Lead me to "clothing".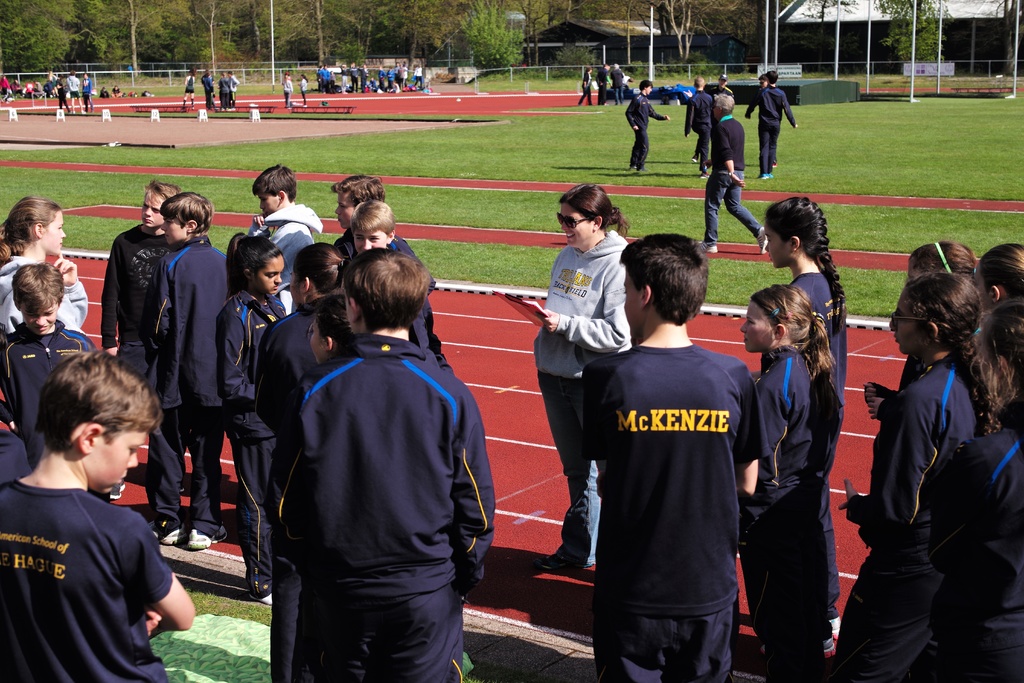
Lead to 331, 232, 415, 258.
